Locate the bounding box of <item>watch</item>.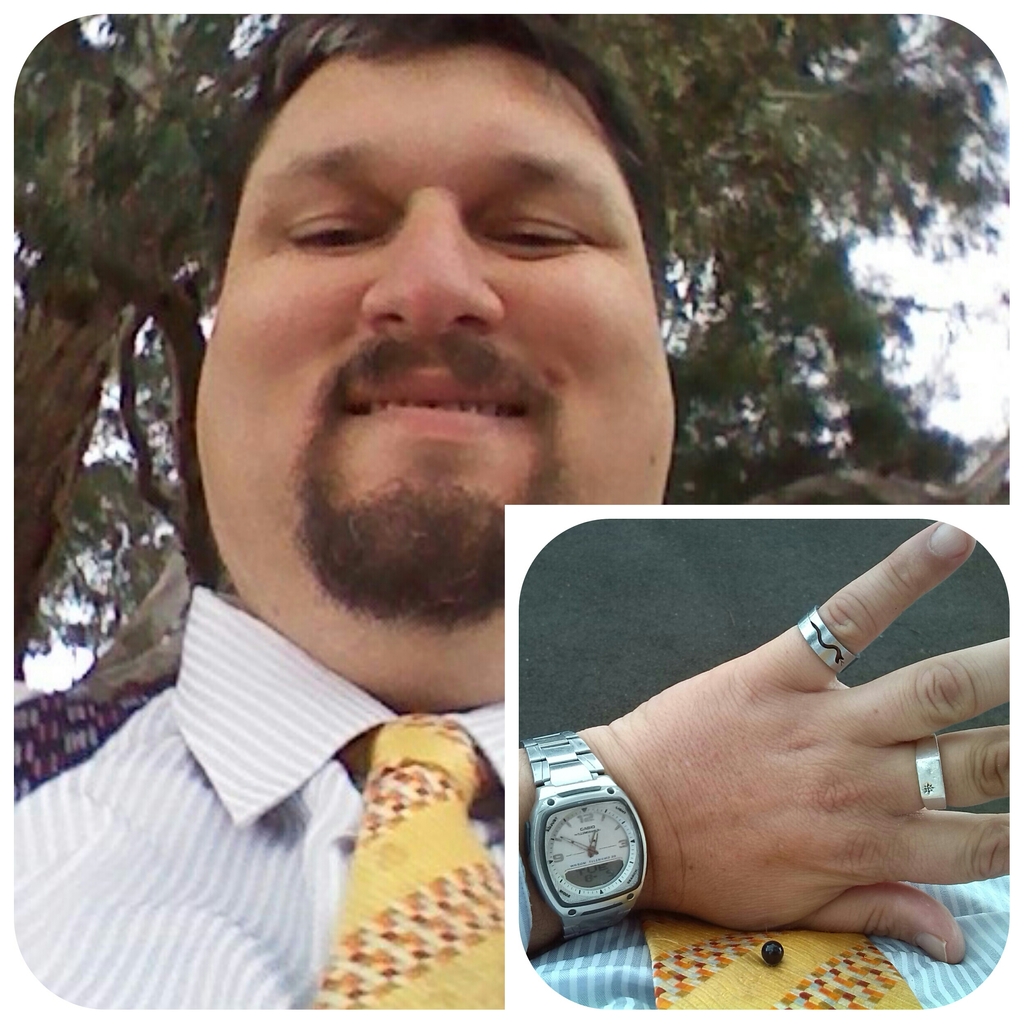
Bounding box: pyautogui.locateOnScreen(529, 728, 648, 943).
